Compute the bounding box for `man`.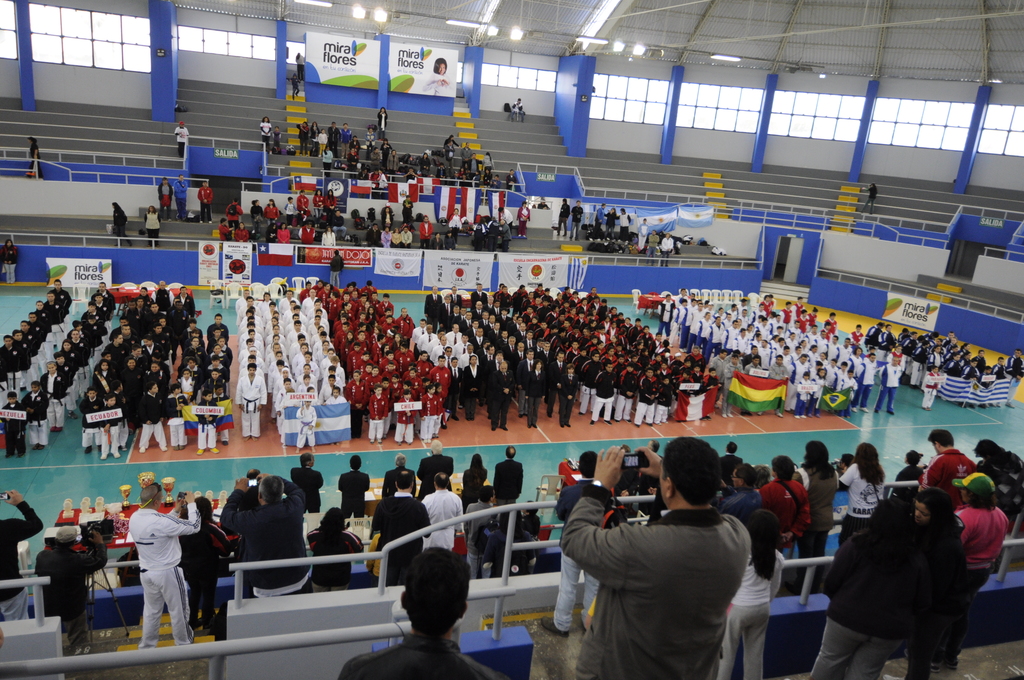
rect(412, 317, 428, 362).
